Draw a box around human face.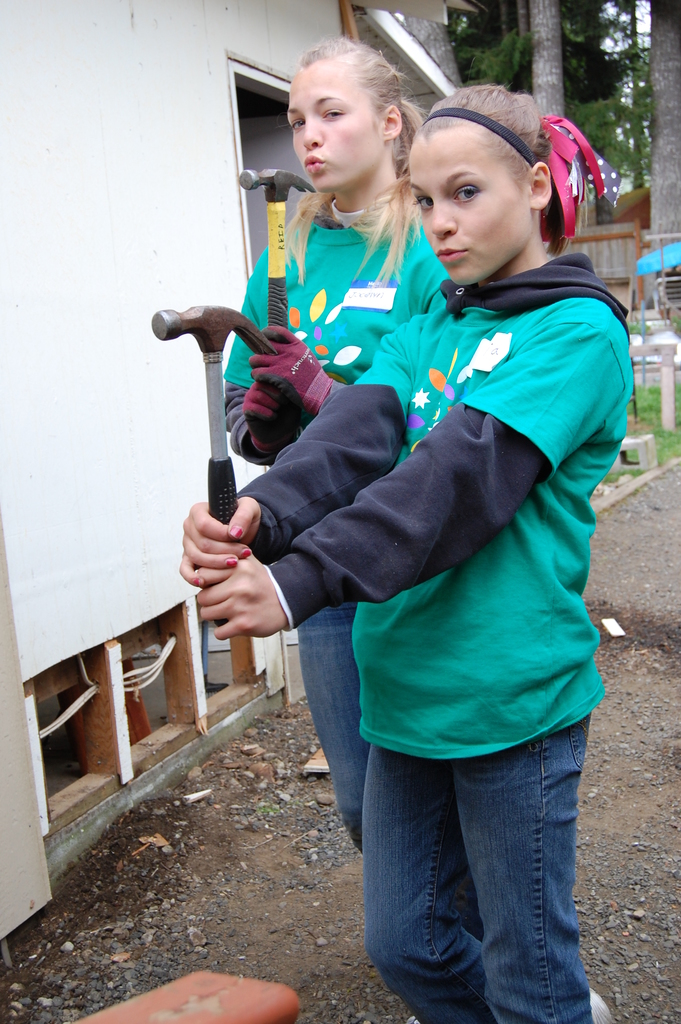
x1=287 y1=63 x2=372 y2=189.
